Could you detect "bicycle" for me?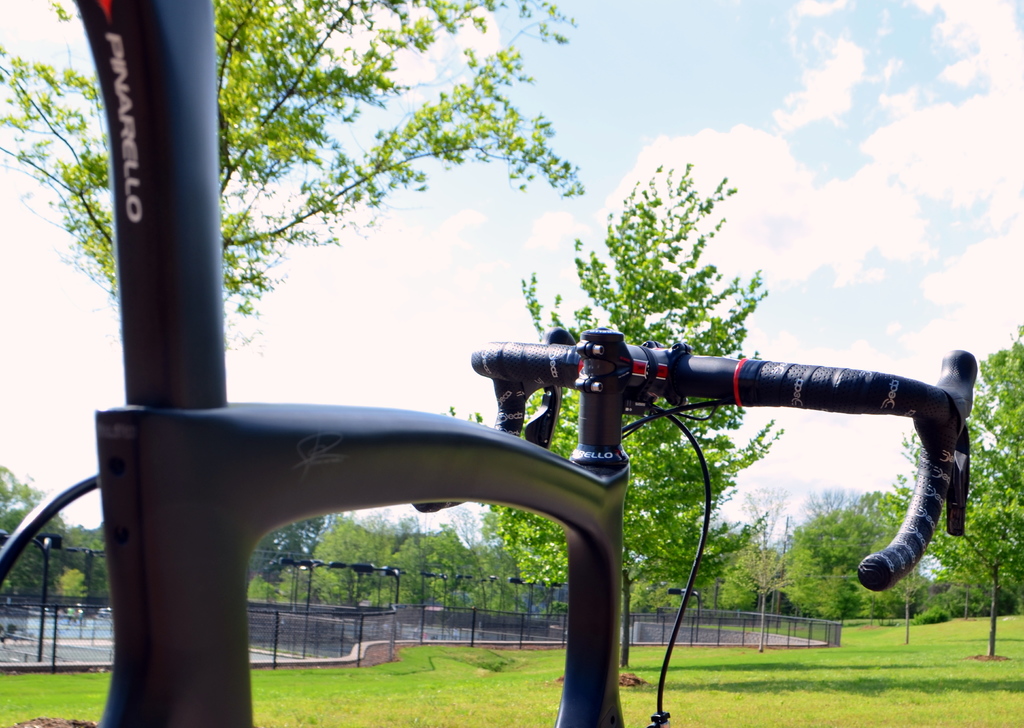
Detection result: 0,0,980,727.
